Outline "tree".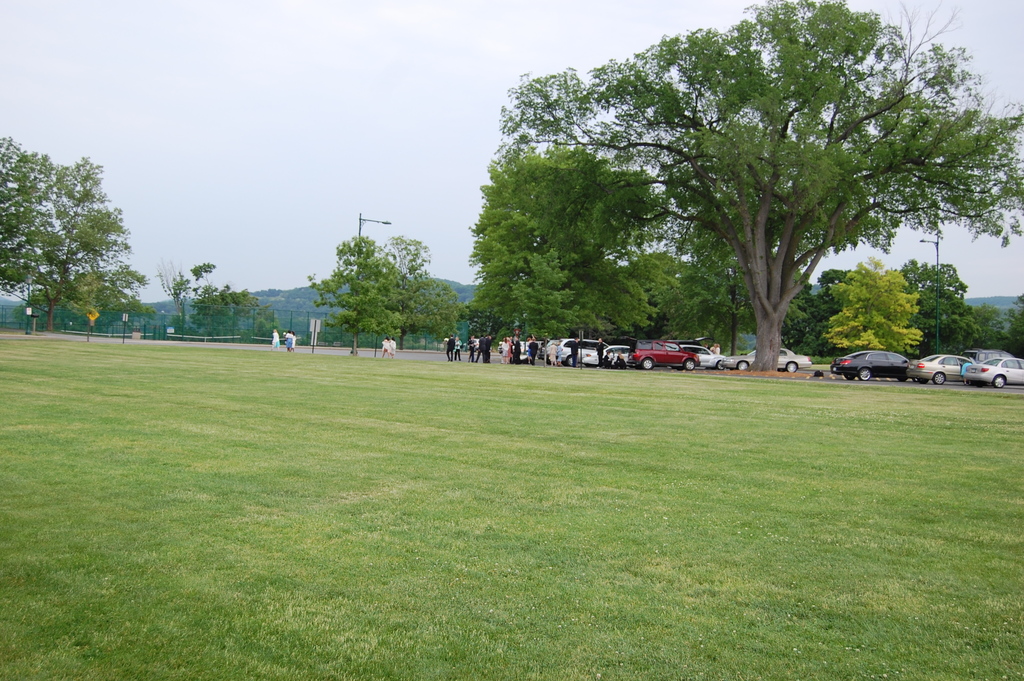
Outline: box=[486, 0, 1021, 381].
